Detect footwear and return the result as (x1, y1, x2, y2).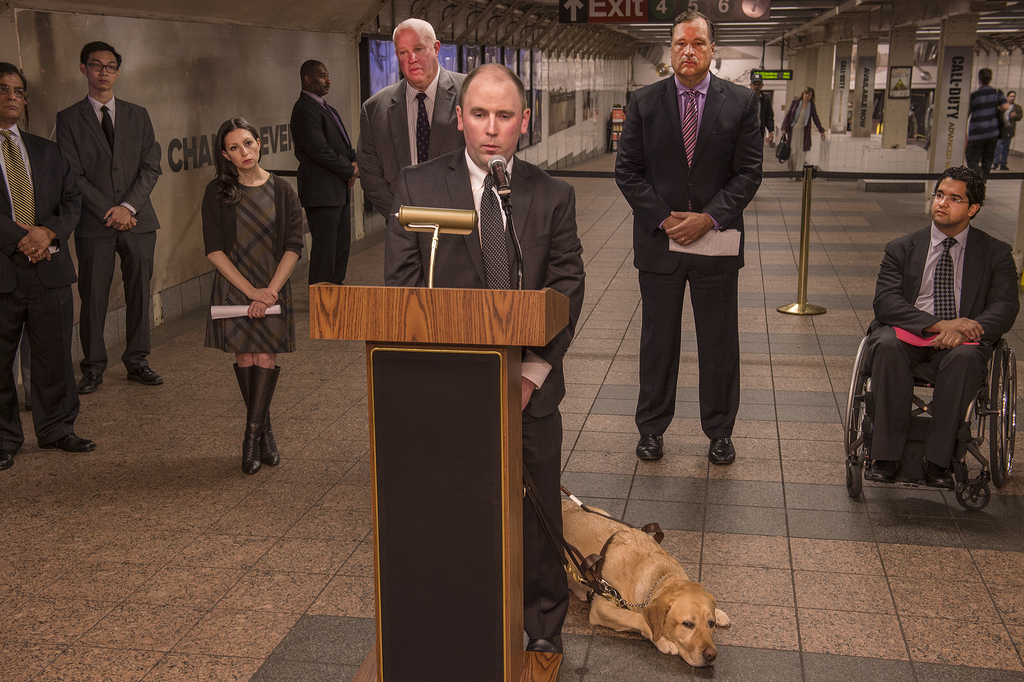
(636, 430, 667, 459).
